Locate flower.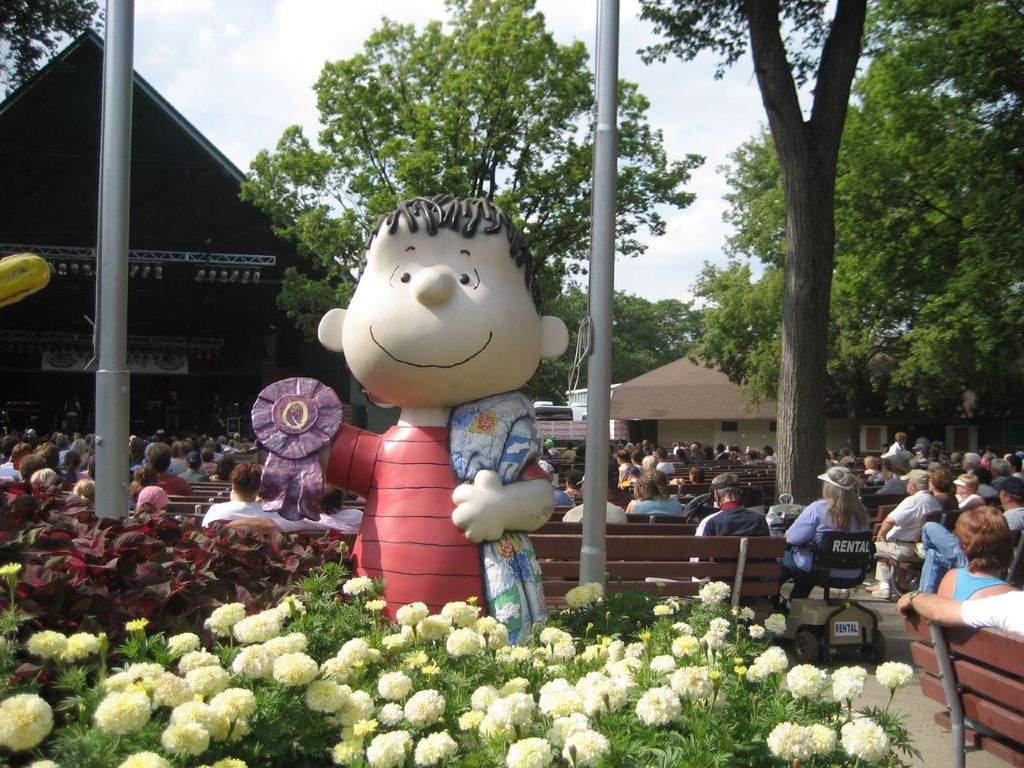
Bounding box: x1=539 y1=677 x2=573 y2=709.
